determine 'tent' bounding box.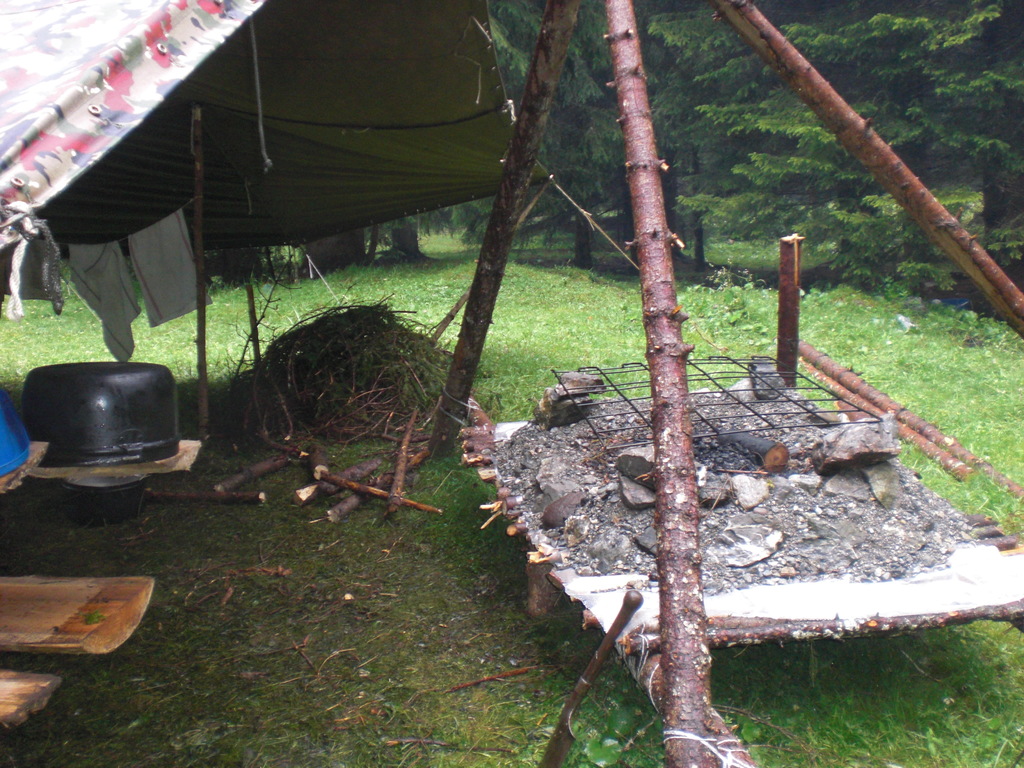
Determined: box=[3, 19, 616, 342].
